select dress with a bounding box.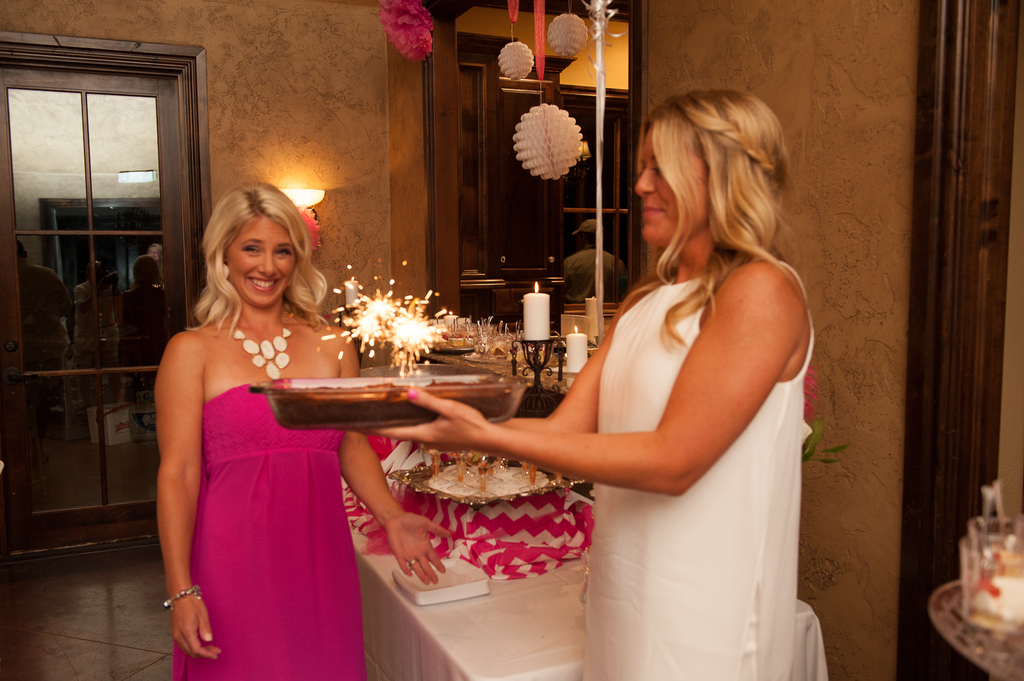
172, 379, 372, 680.
